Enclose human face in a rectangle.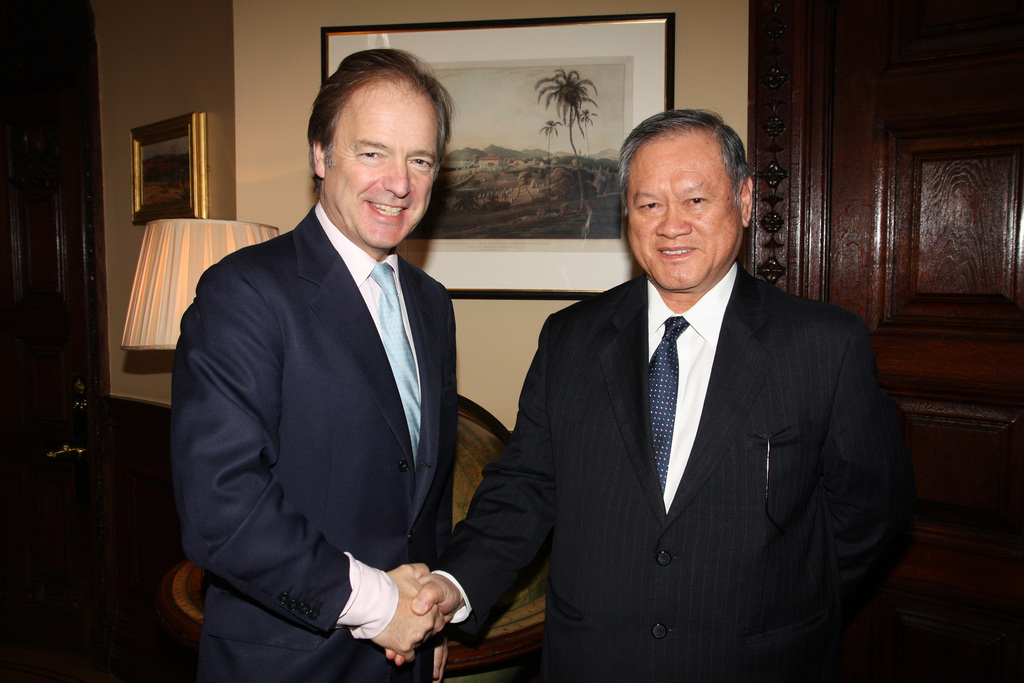
<bbox>321, 74, 446, 248</bbox>.
